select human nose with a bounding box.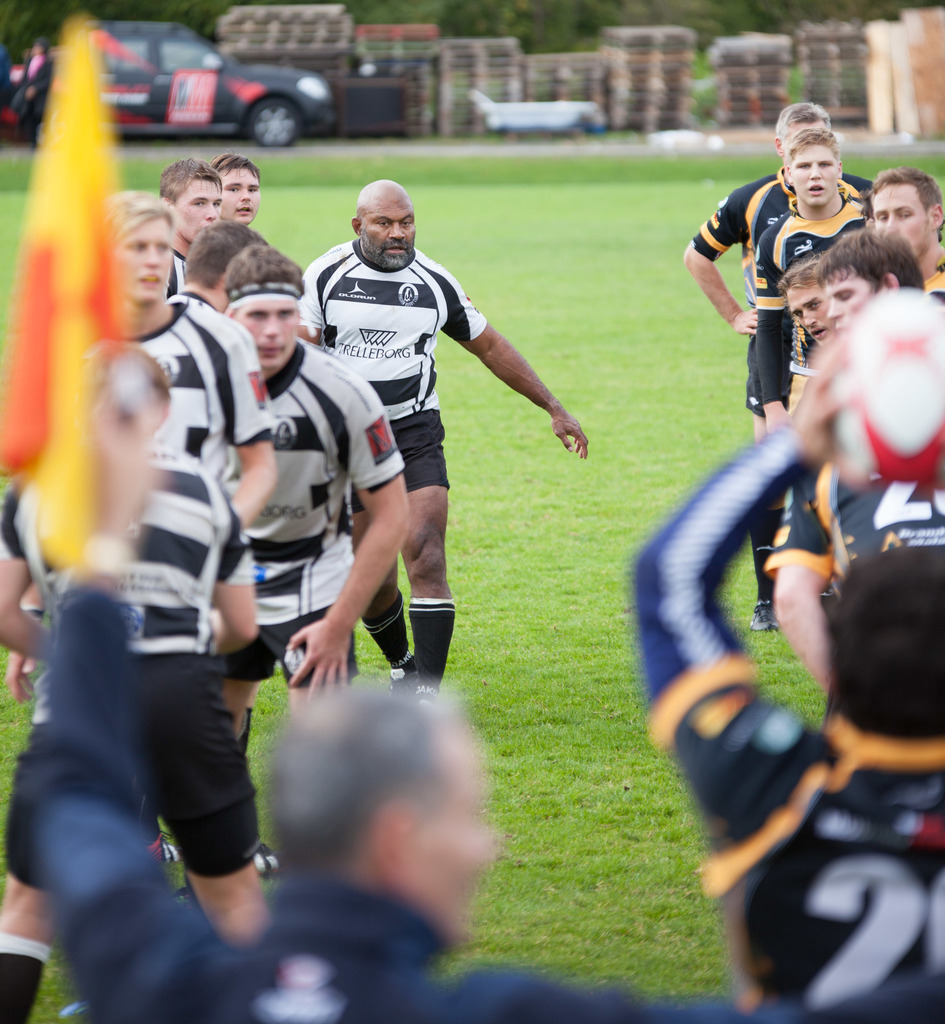
(803,311,816,326).
